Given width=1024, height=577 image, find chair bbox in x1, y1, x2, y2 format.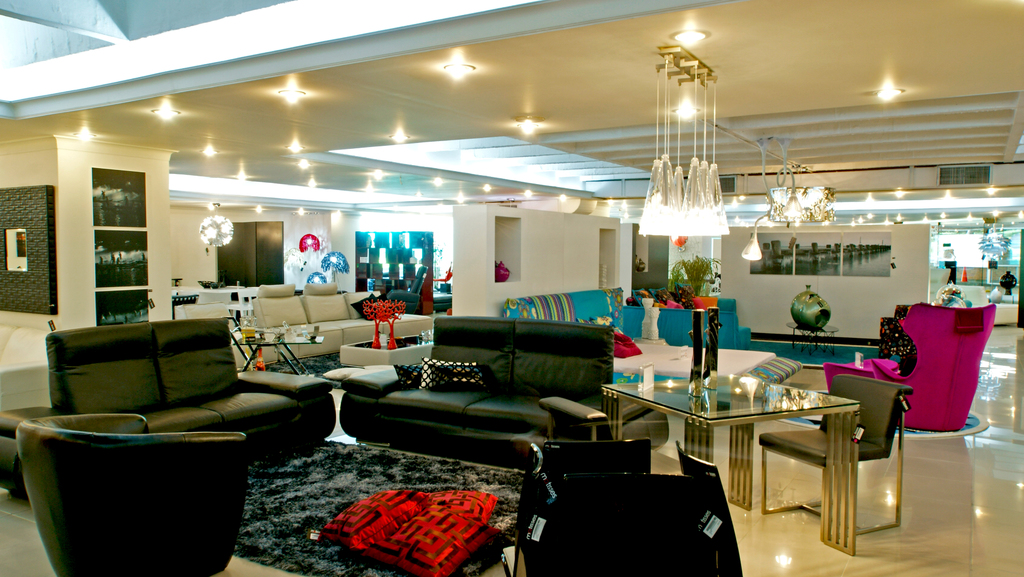
756, 374, 915, 540.
